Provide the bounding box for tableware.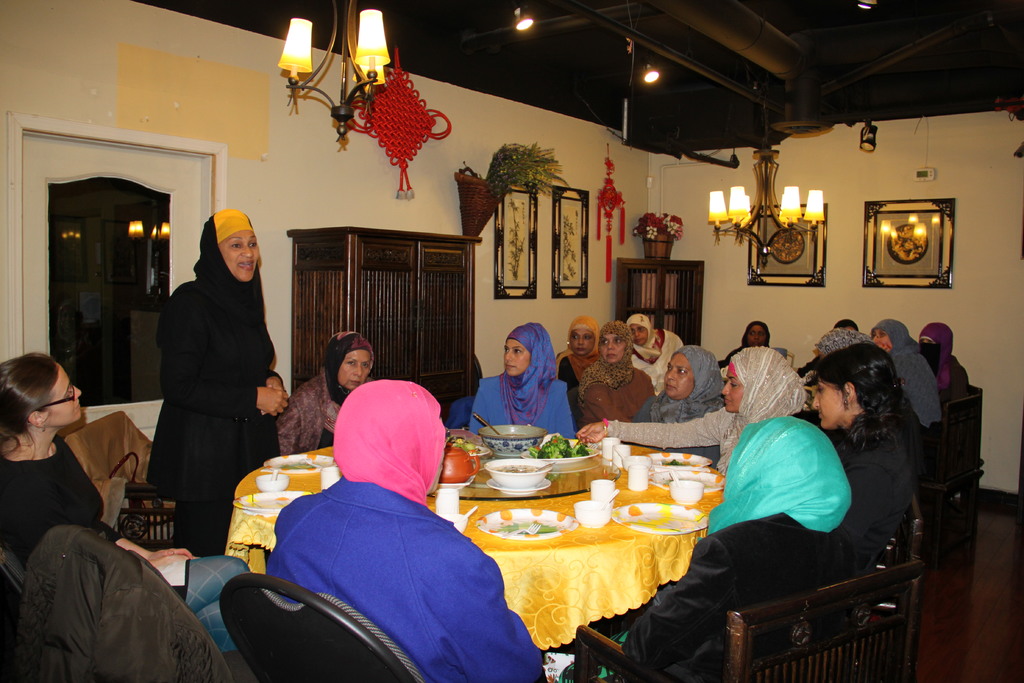
locate(669, 471, 682, 488).
